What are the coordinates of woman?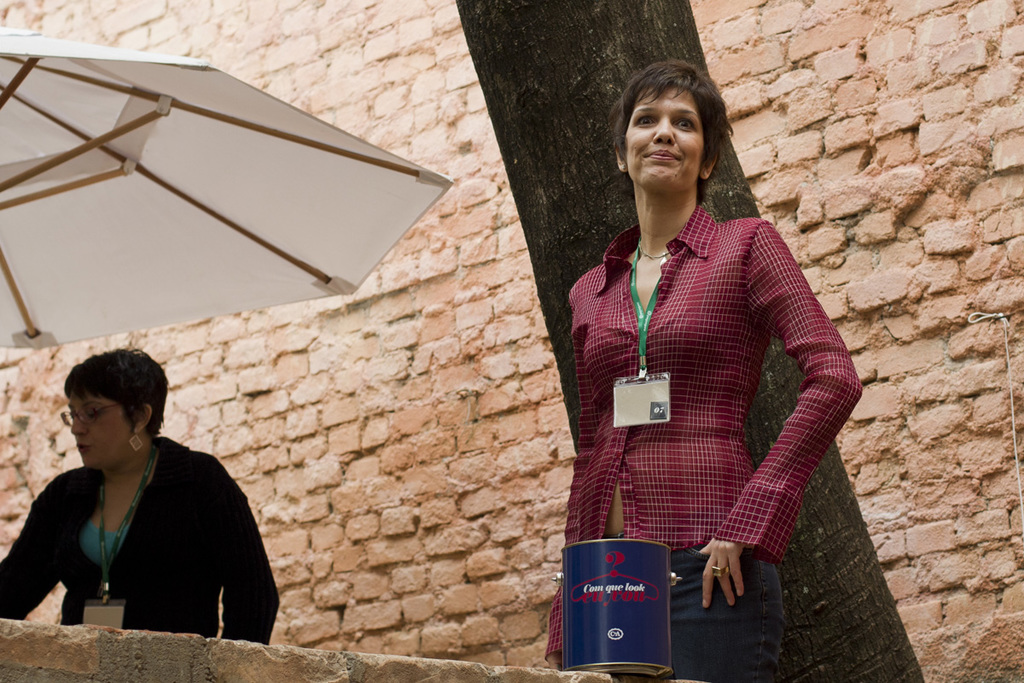
[x1=0, y1=347, x2=284, y2=643].
